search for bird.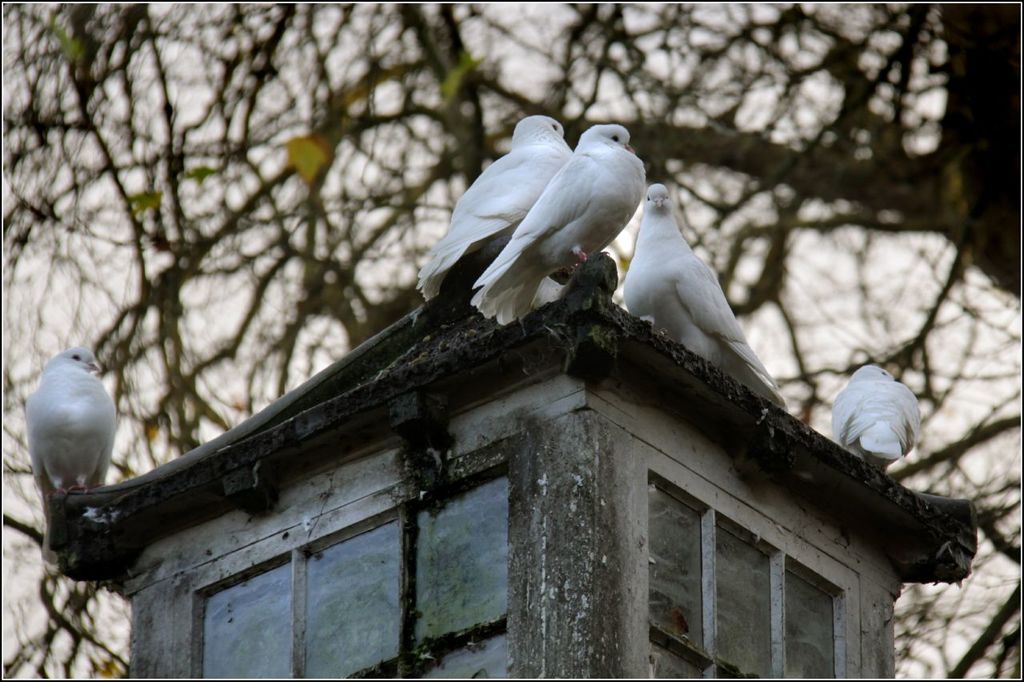
Found at BBox(22, 338, 126, 525).
